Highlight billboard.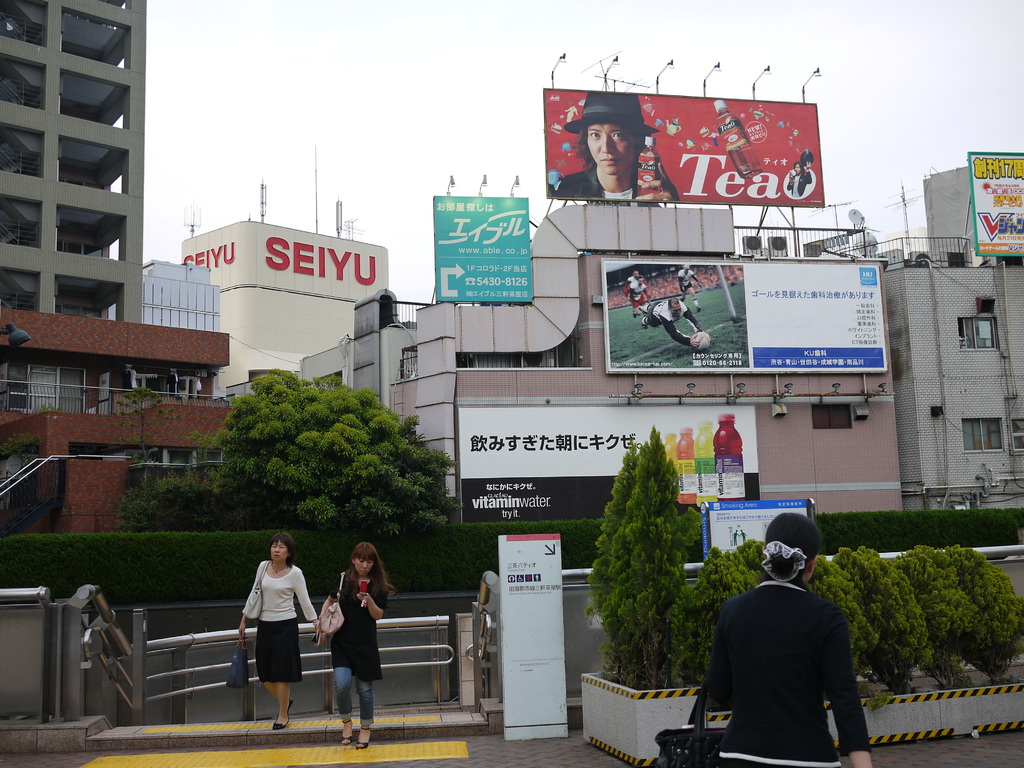
Highlighted region: bbox(707, 503, 814, 582).
